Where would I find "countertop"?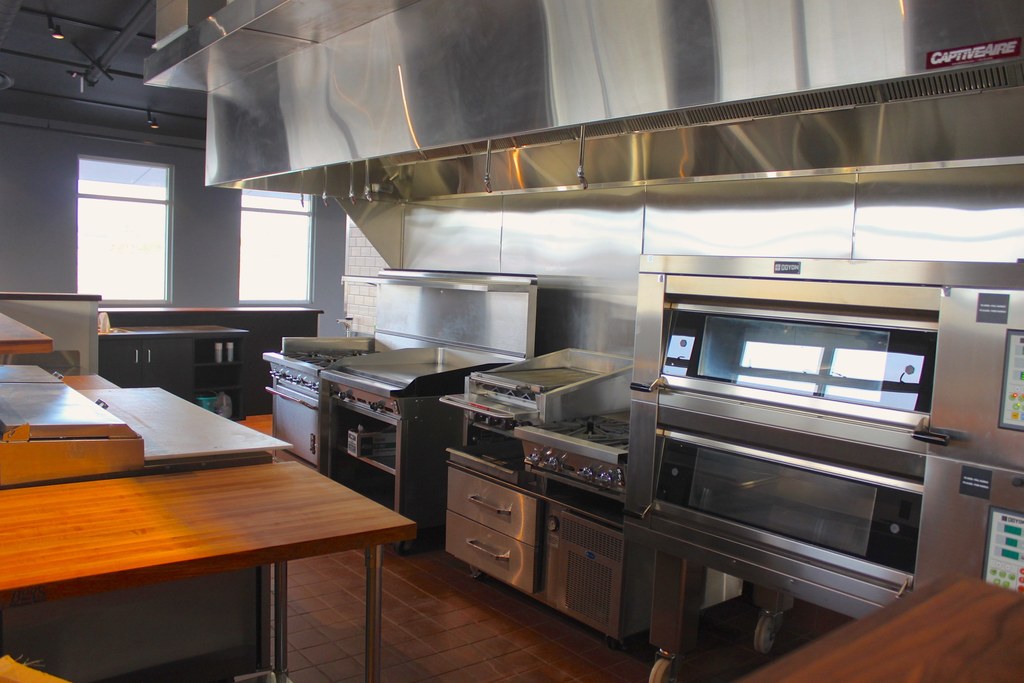
At bbox=[95, 303, 325, 409].
